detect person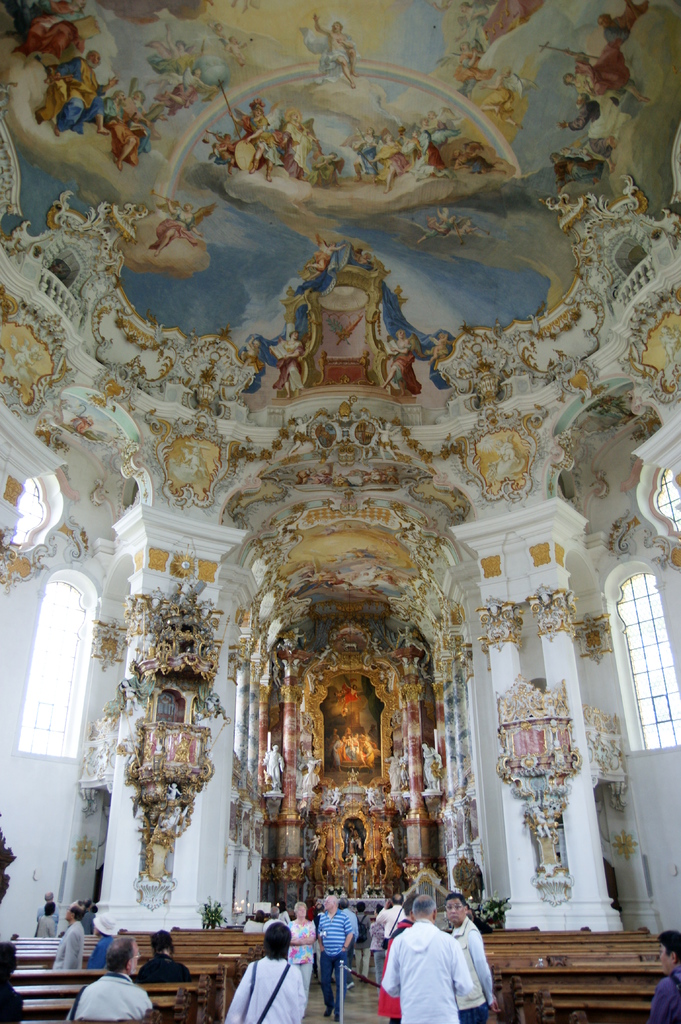
pyautogui.locateOnScreen(381, 902, 481, 1023)
